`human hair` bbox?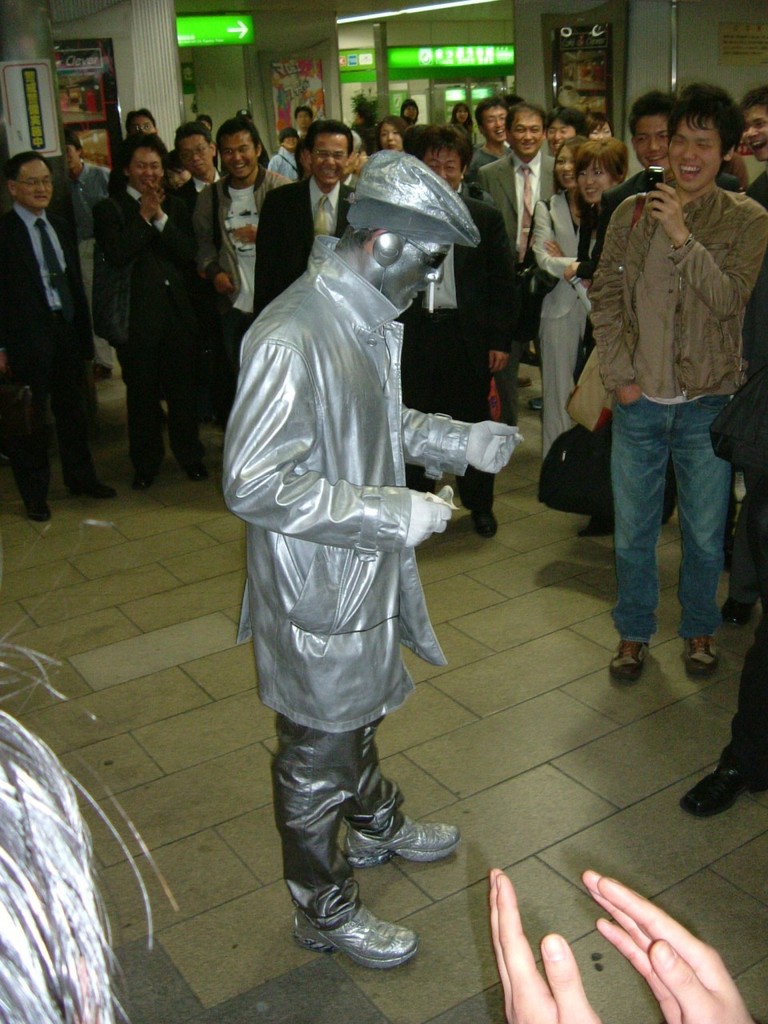
bbox(475, 98, 510, 134)
